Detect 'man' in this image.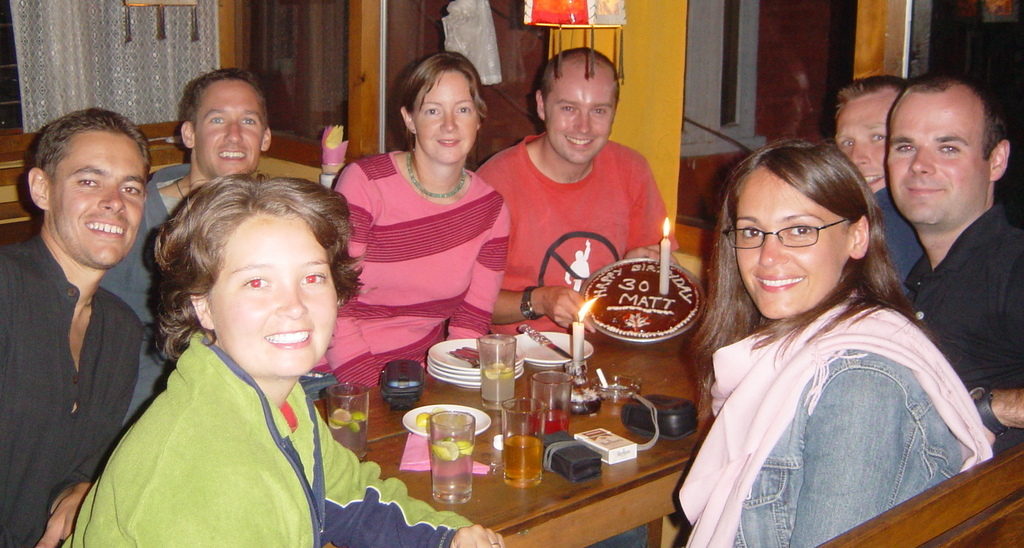
Detection: 1 104 153 547.
